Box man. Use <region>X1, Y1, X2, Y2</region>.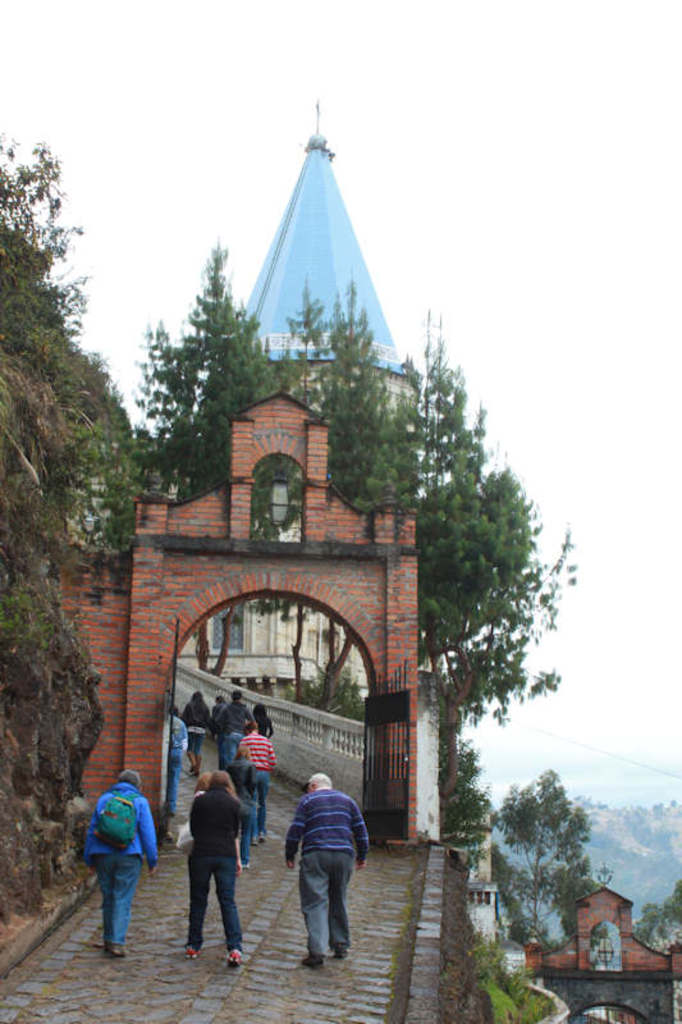
<region>274, 773, 366, 965</region>.
